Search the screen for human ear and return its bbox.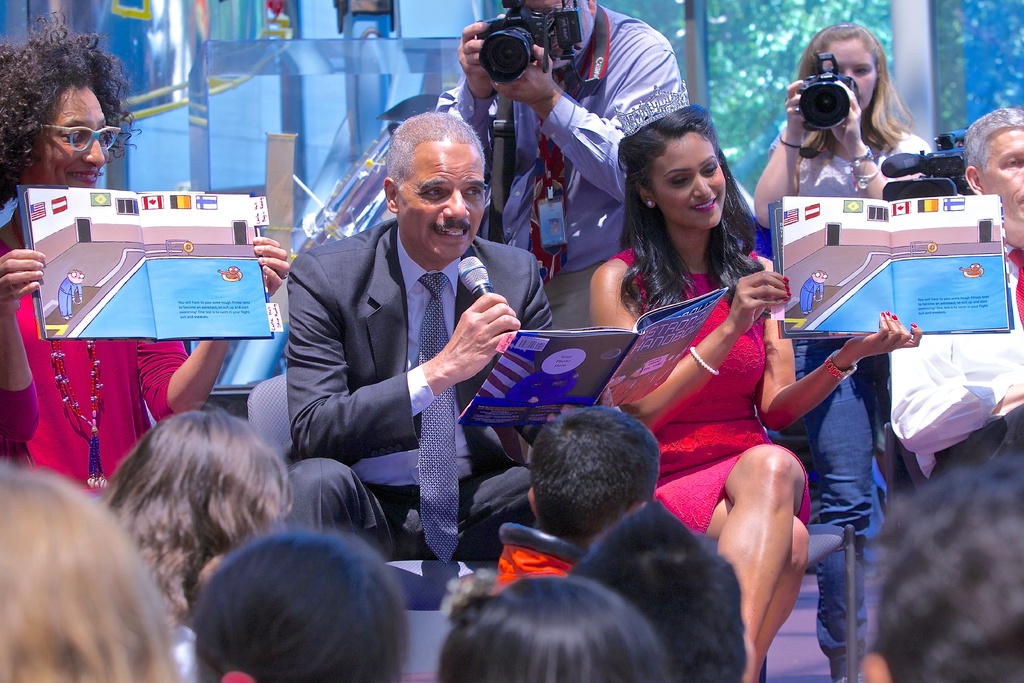
Found: region(589, 0, 596, 9).
